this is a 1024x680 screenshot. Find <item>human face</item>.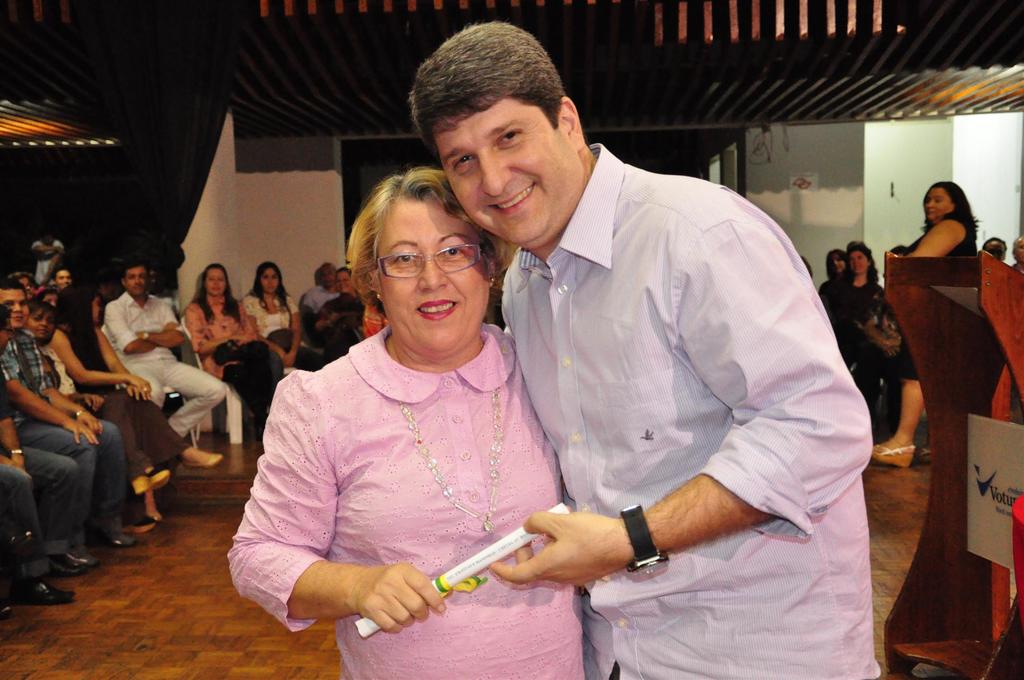
Bounding box: pyautogui.locateOnScreen(29, 306, 63, 346).
